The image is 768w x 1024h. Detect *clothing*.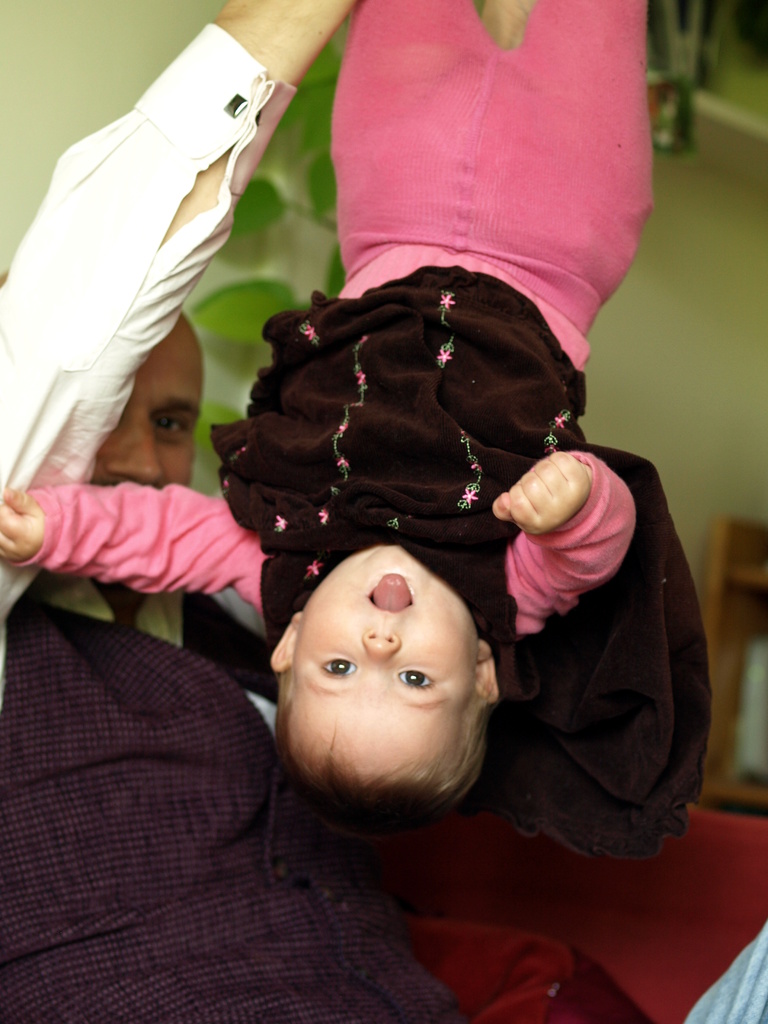
Detection: (0,29,682,1023).
